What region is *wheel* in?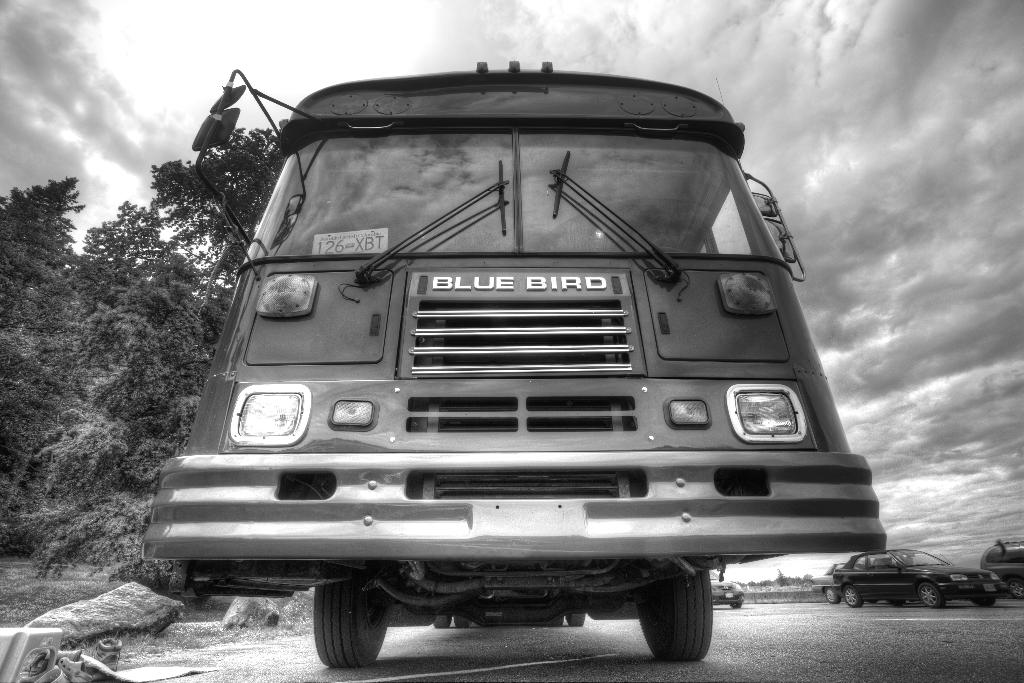
pyautogui.locateOnScreen(844, 588, 861, 608).
